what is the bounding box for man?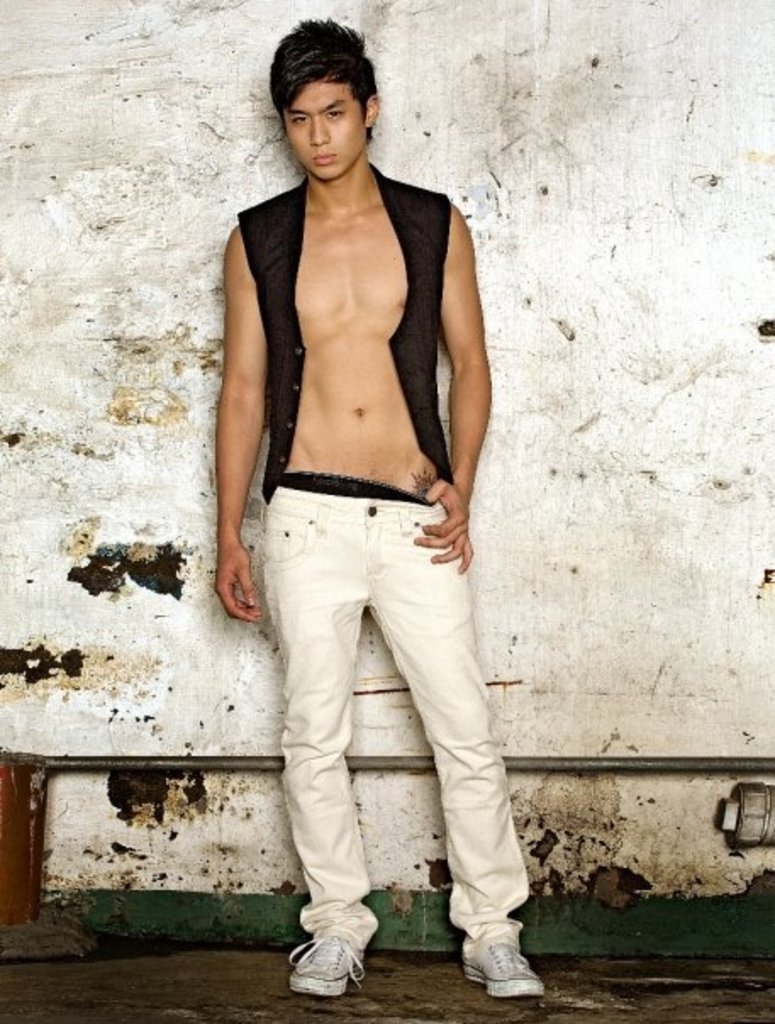
left=214, top=20, right=549, bottom=1005.
